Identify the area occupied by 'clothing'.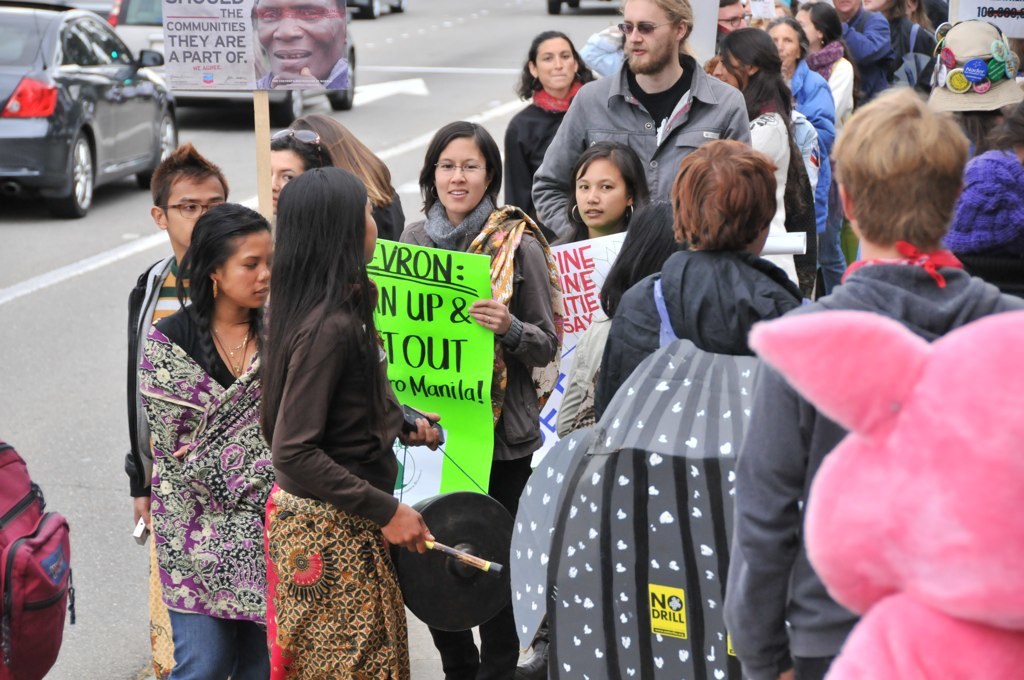
Area: (left=132, top=307, right=274, bottom=679).
